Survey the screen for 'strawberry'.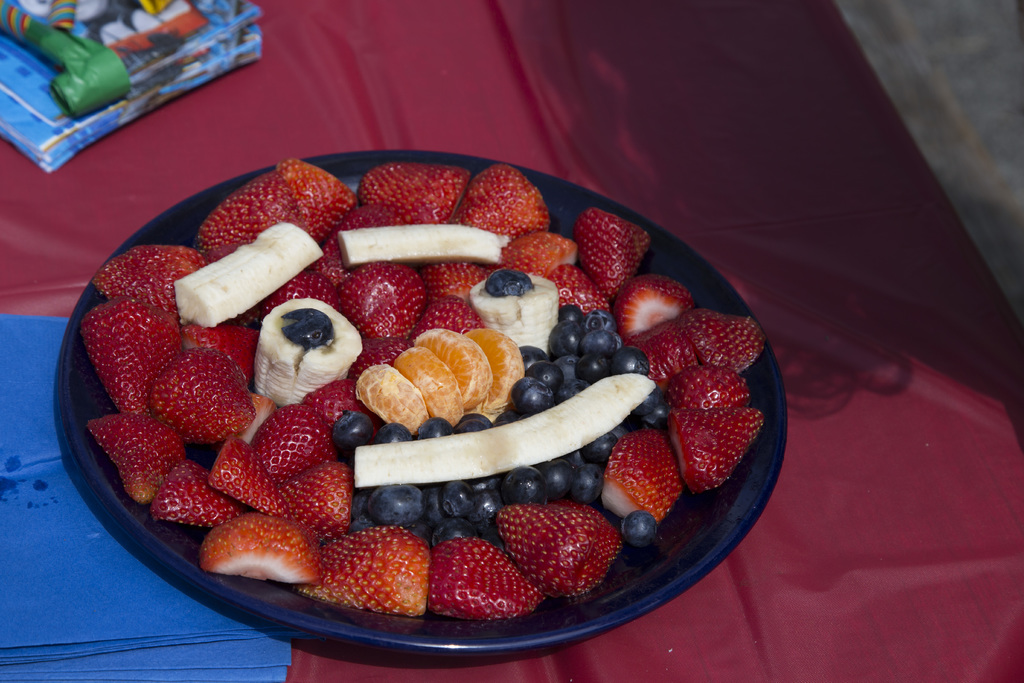
Survey found: (409, 296, 479, 338).
